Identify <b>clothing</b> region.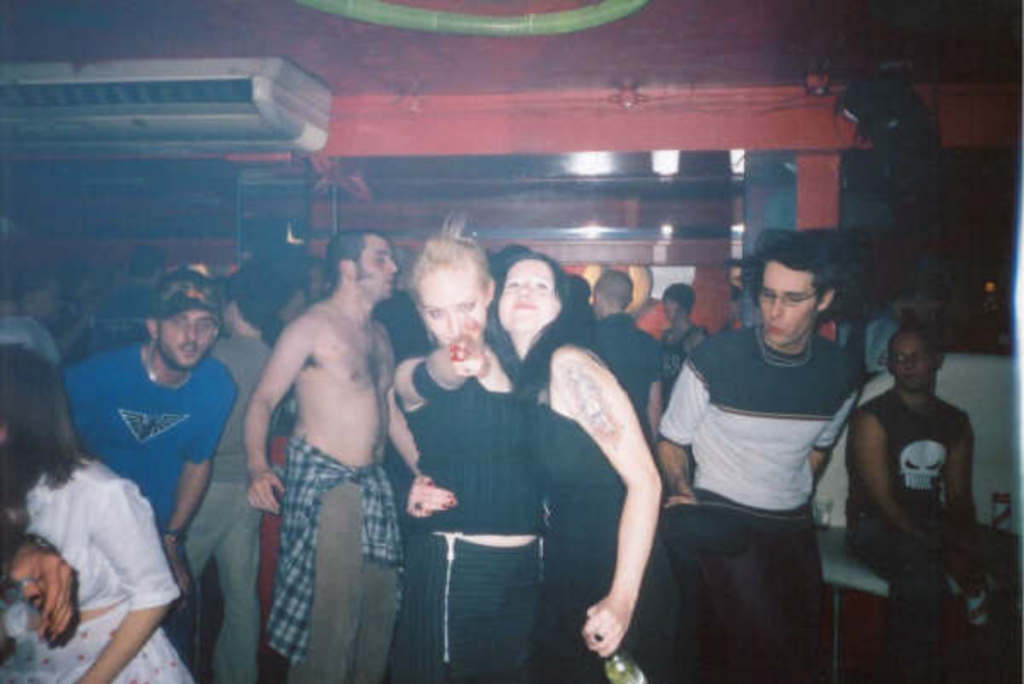
Region: detection(375, 529, 527, 670).
